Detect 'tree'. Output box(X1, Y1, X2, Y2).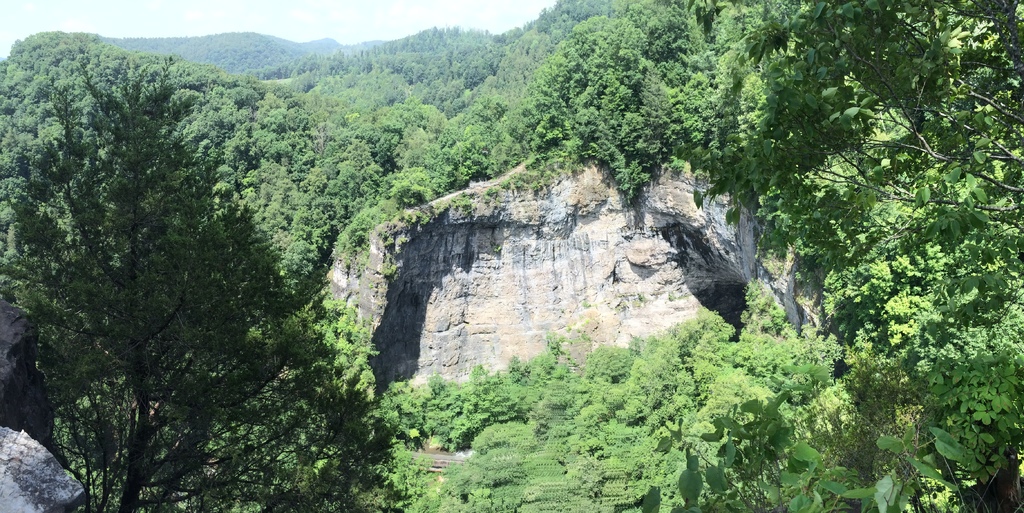
box(0, 54, 326, 505).
